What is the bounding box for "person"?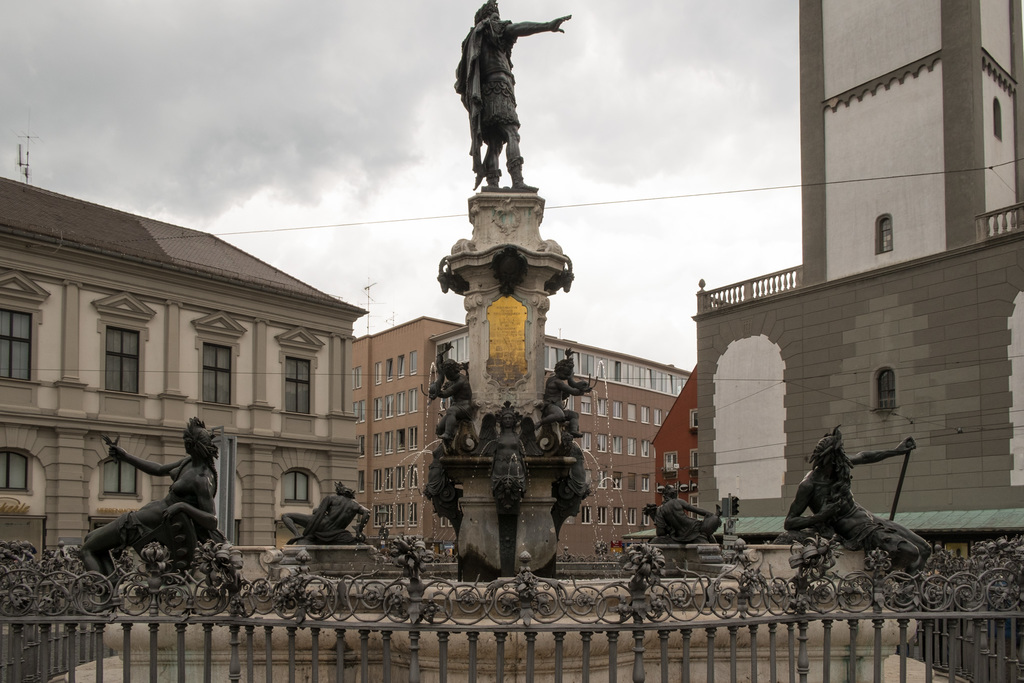
<bbox>785, 428, 929, 579</bbox>.
